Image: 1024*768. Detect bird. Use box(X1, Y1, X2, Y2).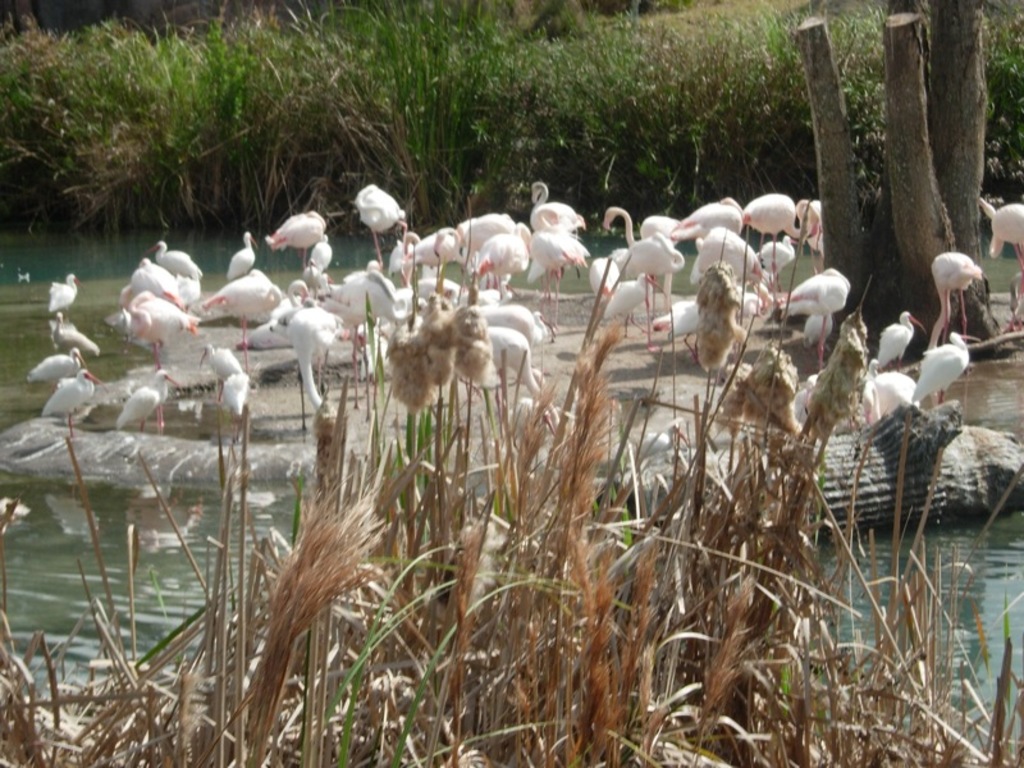
box(412, 228, 474, 288).
